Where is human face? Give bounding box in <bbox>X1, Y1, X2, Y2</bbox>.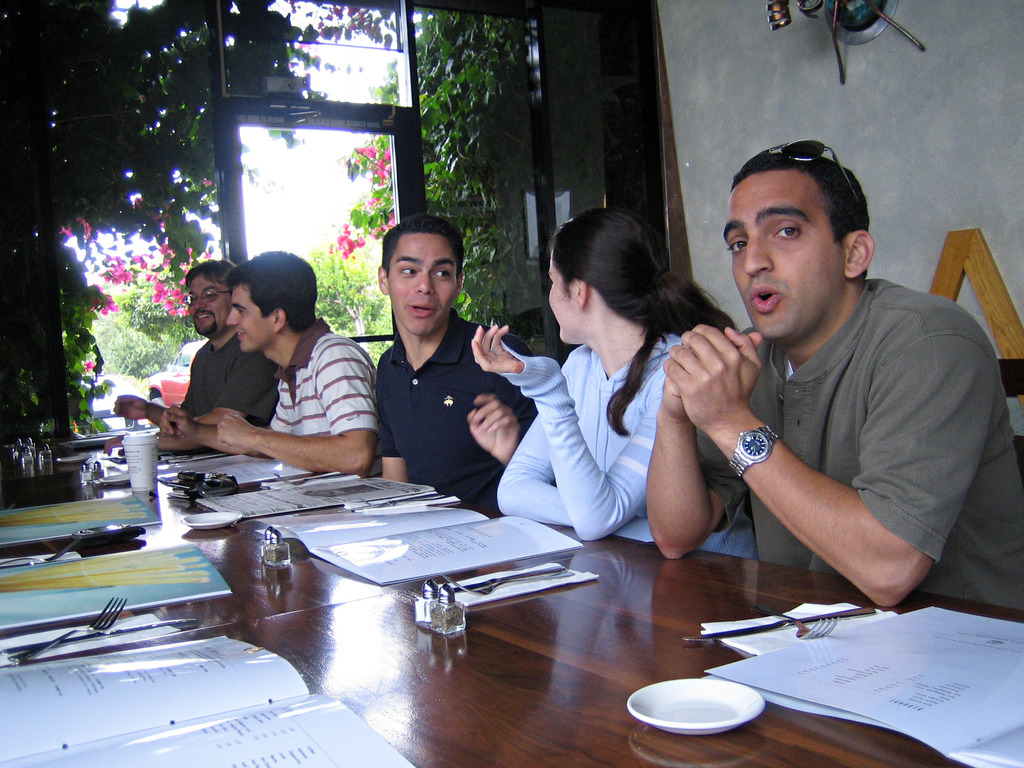
<bbox>187, 270, 233, 333</bbox>.
